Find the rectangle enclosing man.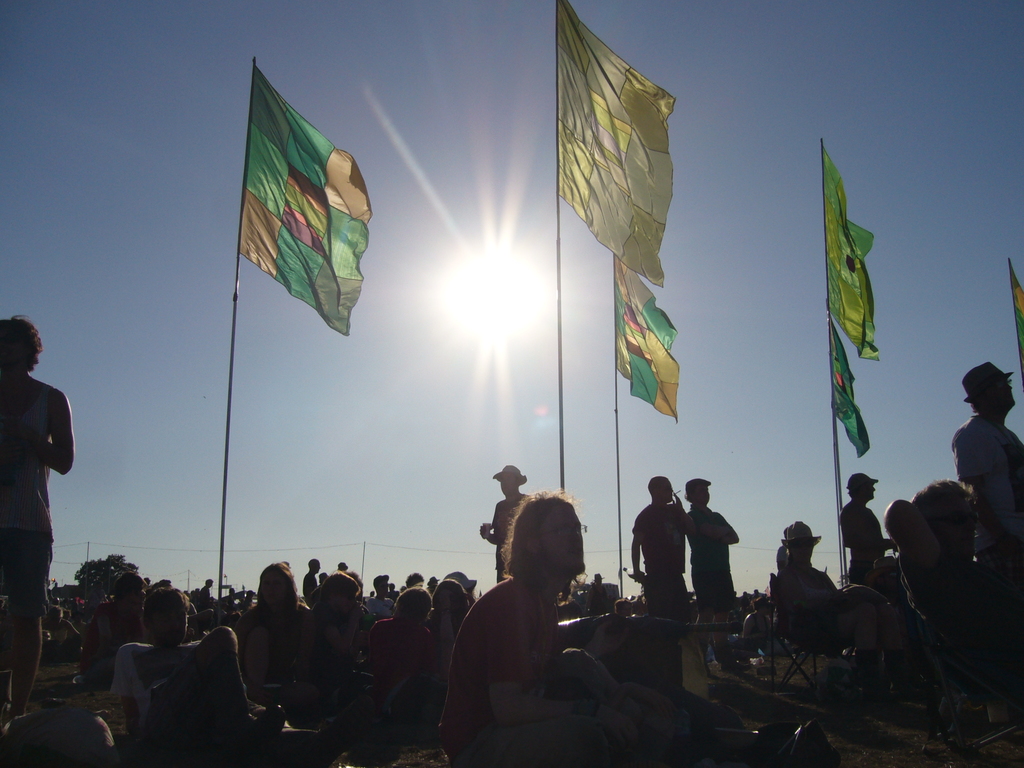
[954,363,1023,559].
